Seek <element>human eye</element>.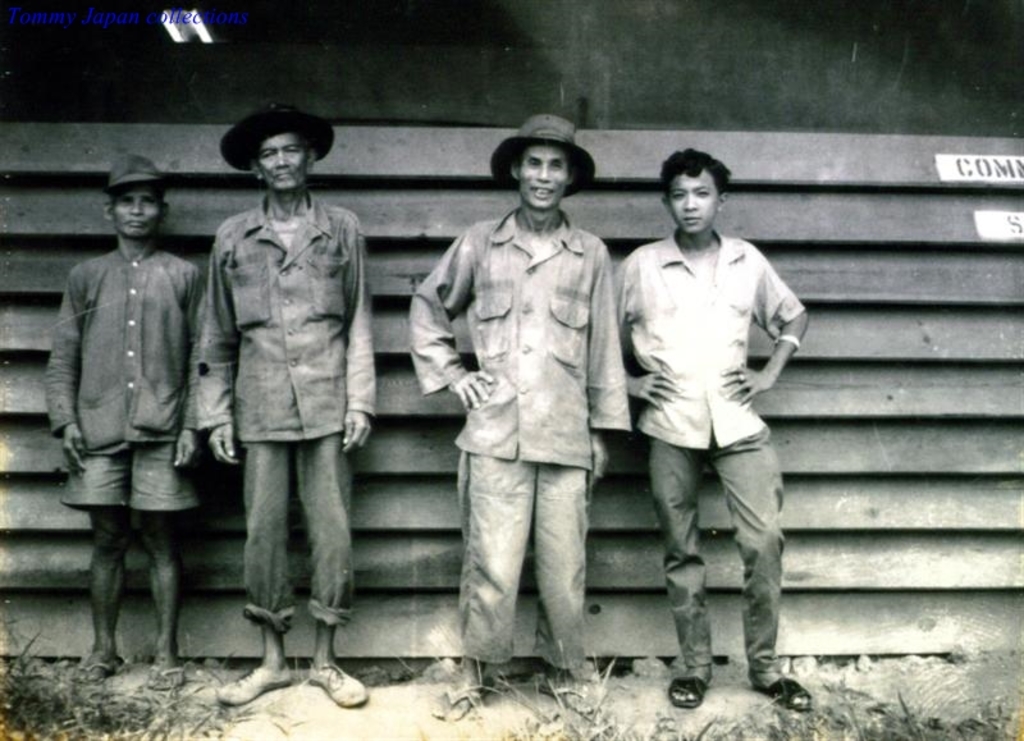
box(145, 197, 154, 203).
